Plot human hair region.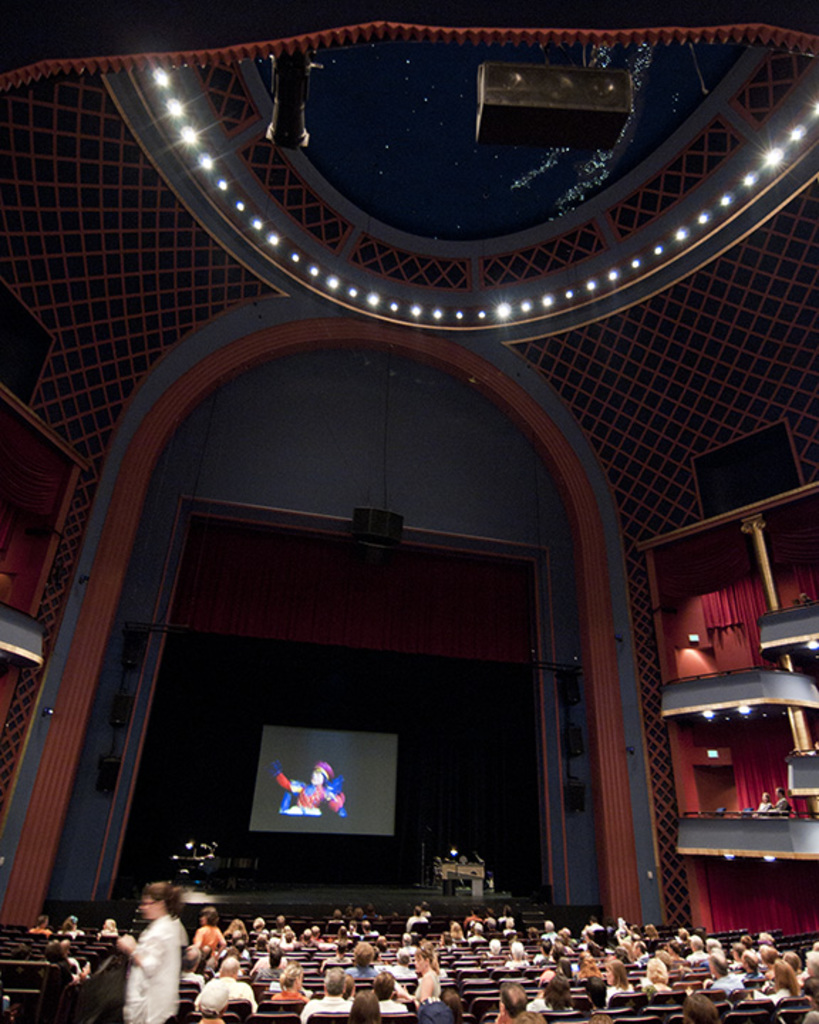
Plotted at box=[415, 944, 438, 973].
